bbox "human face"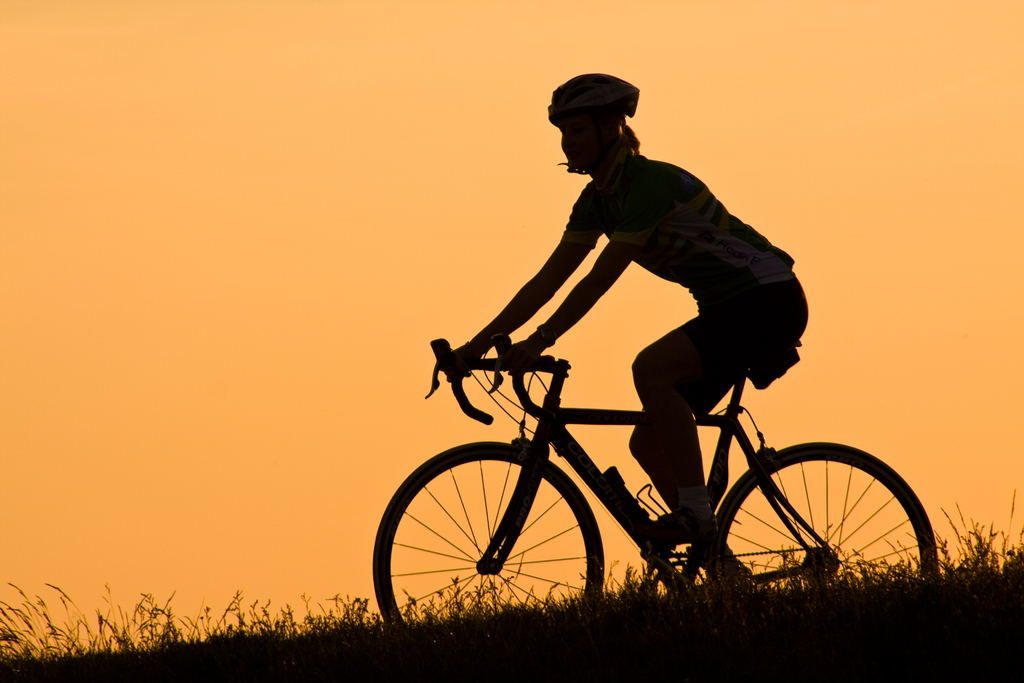
box(557, 106, 586, 169)
